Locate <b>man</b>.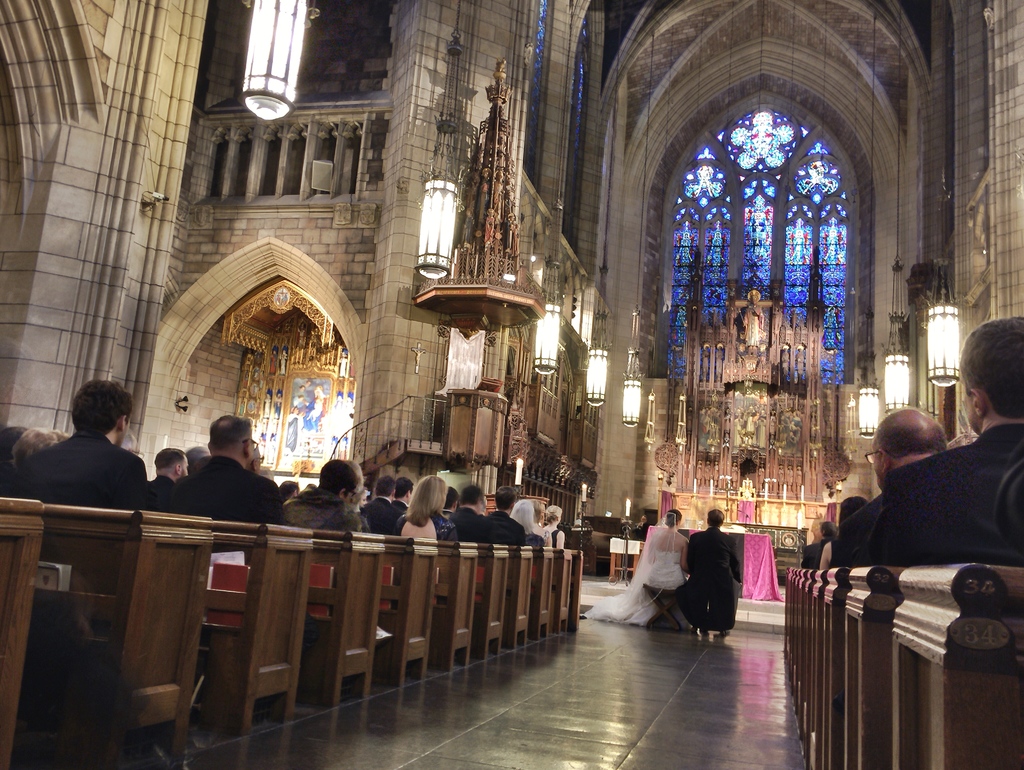
Bounding box: x1=448, y1=487, x2=495, y2=551.
